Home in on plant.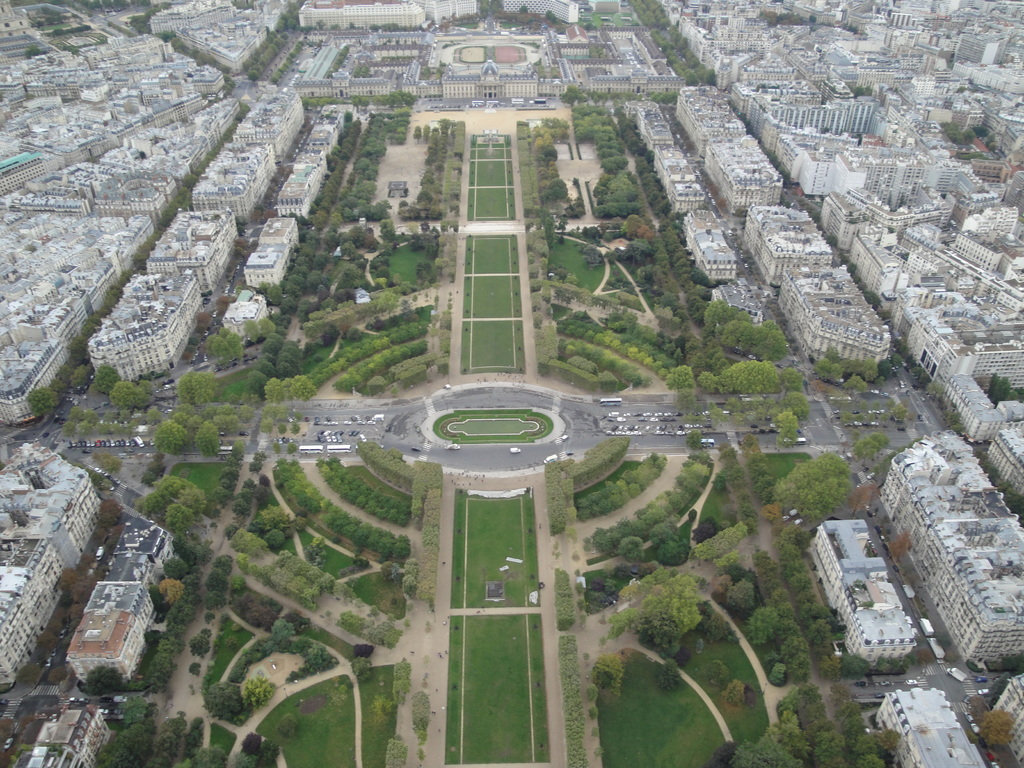
Homed in at bbox=(463, 234, 474, 273).
